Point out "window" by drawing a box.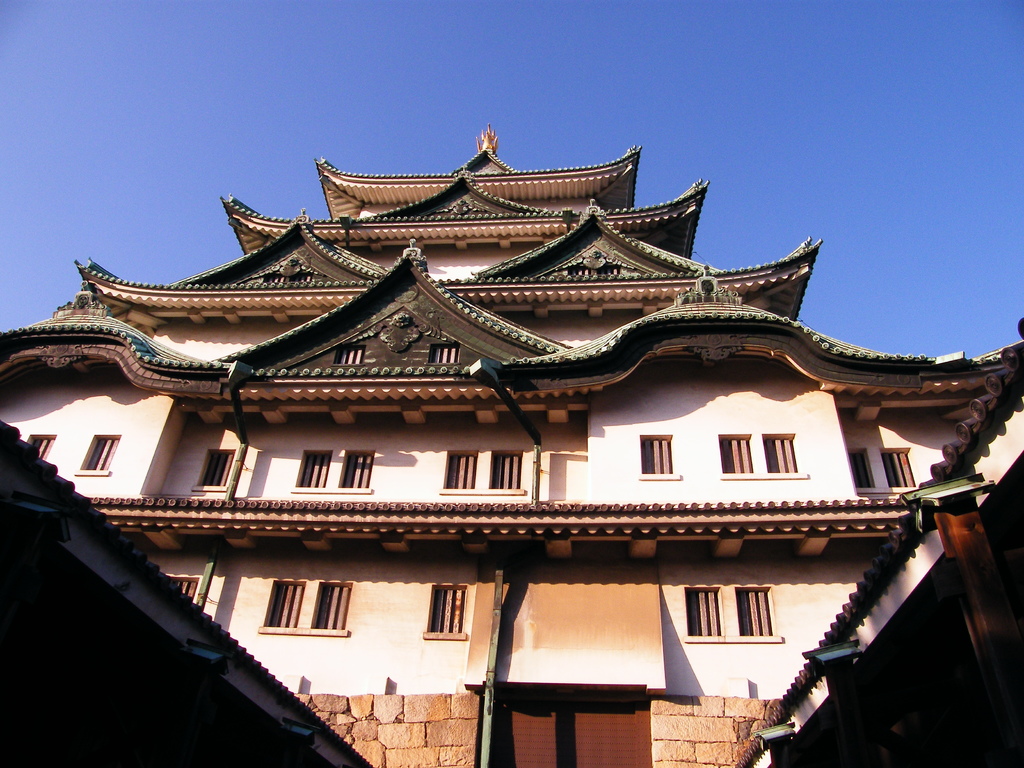
733:585:781:644.
